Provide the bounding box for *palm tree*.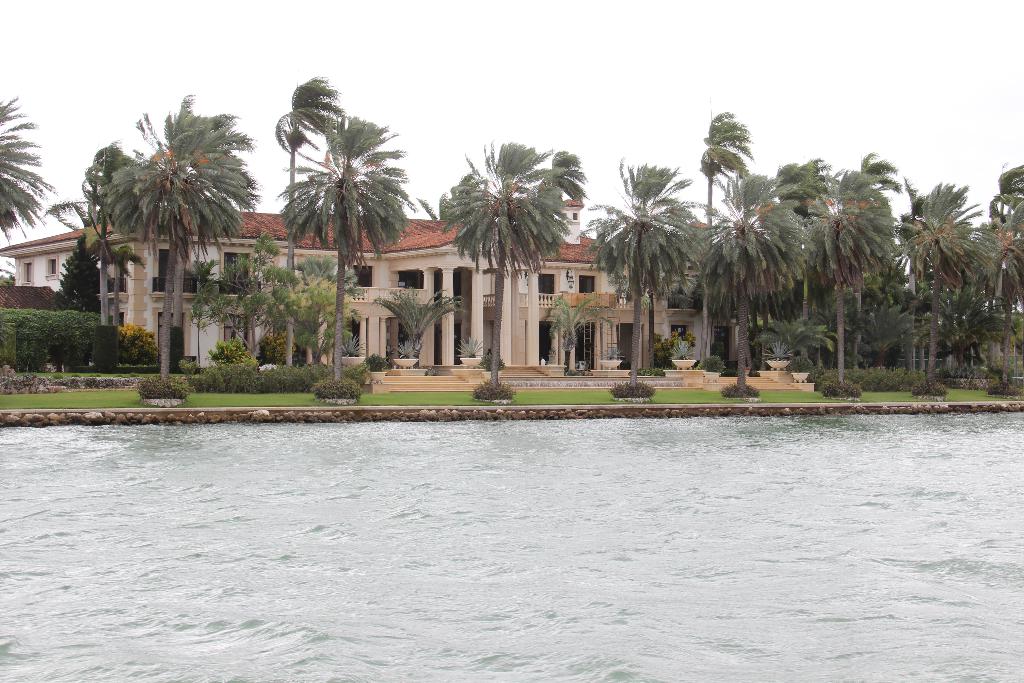
box(961, 201, 999, 388).
